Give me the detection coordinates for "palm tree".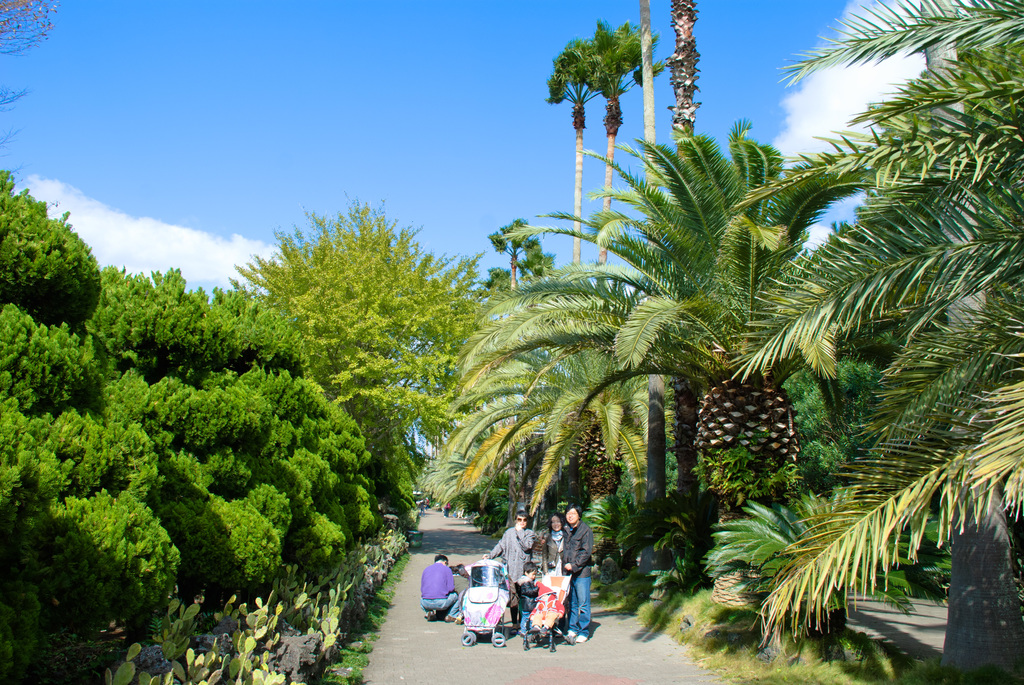
<region>631, 0, 656, 572</region>.
